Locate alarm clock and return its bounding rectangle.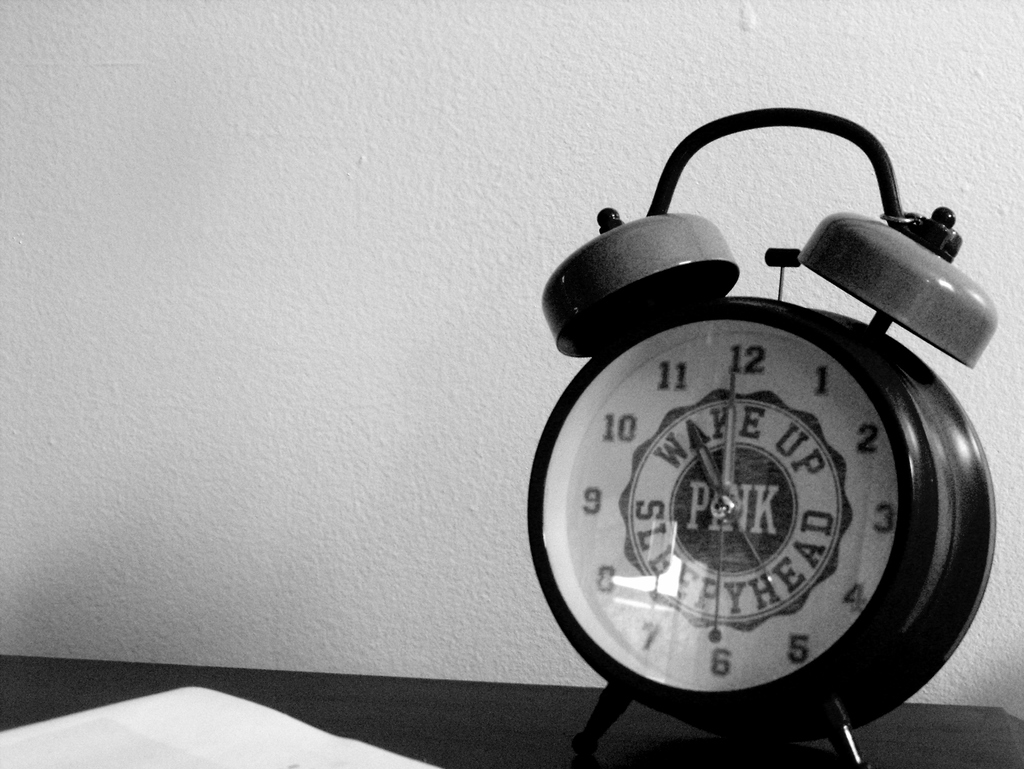
{"x1": 525, "y1": 99, "x2": 996, "y2": 768}.
